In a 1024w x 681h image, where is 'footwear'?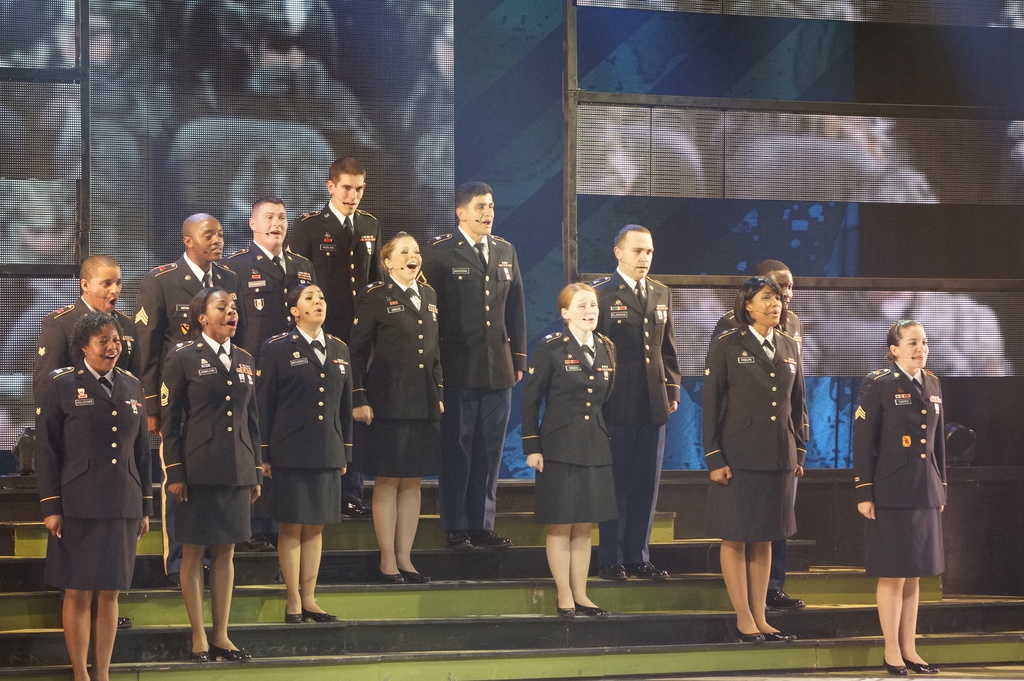
select_region(743, 629, 769, 642).
